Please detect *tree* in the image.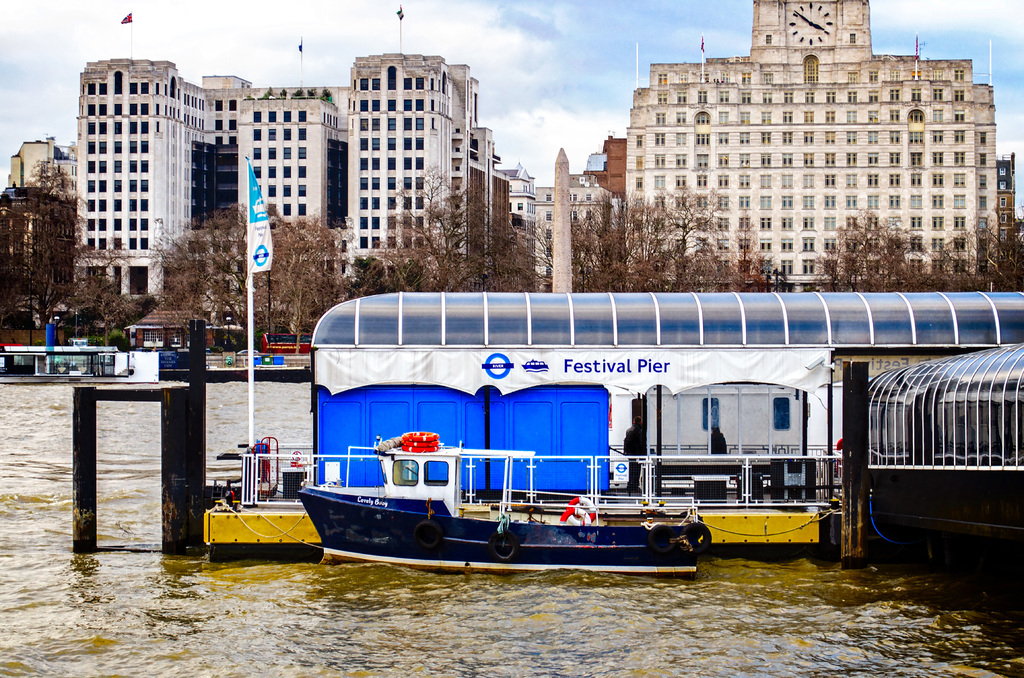
Rect(917, 220, 1023, 281).
